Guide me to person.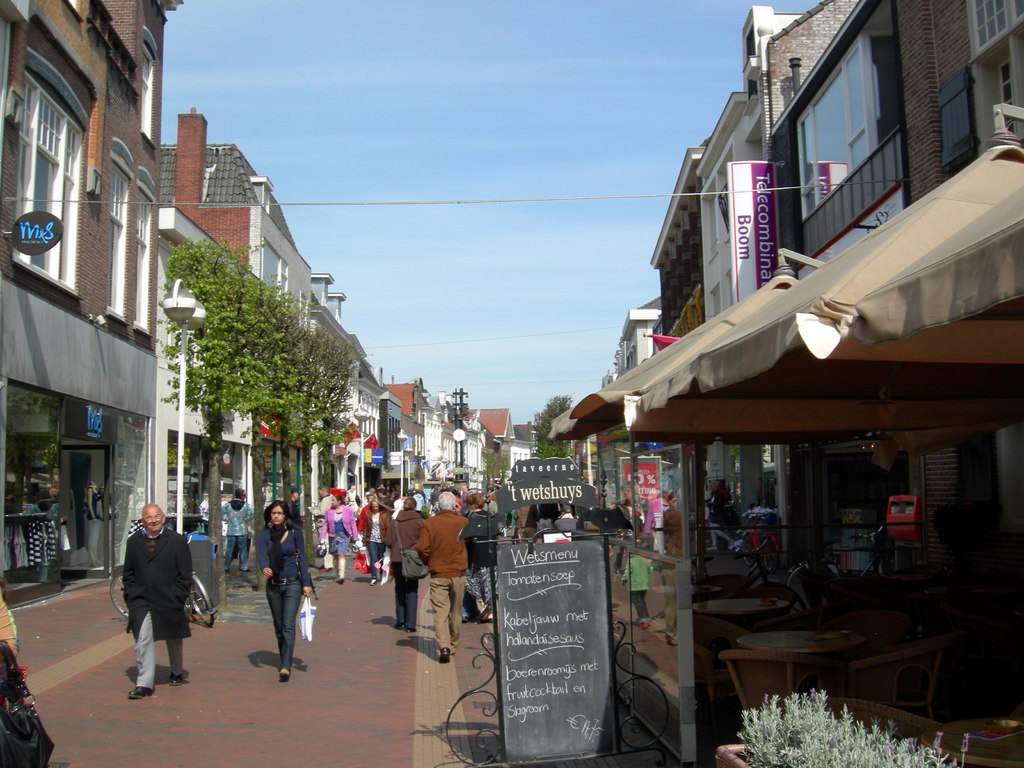
Guidance: rect(559, 506, 573, 520).
